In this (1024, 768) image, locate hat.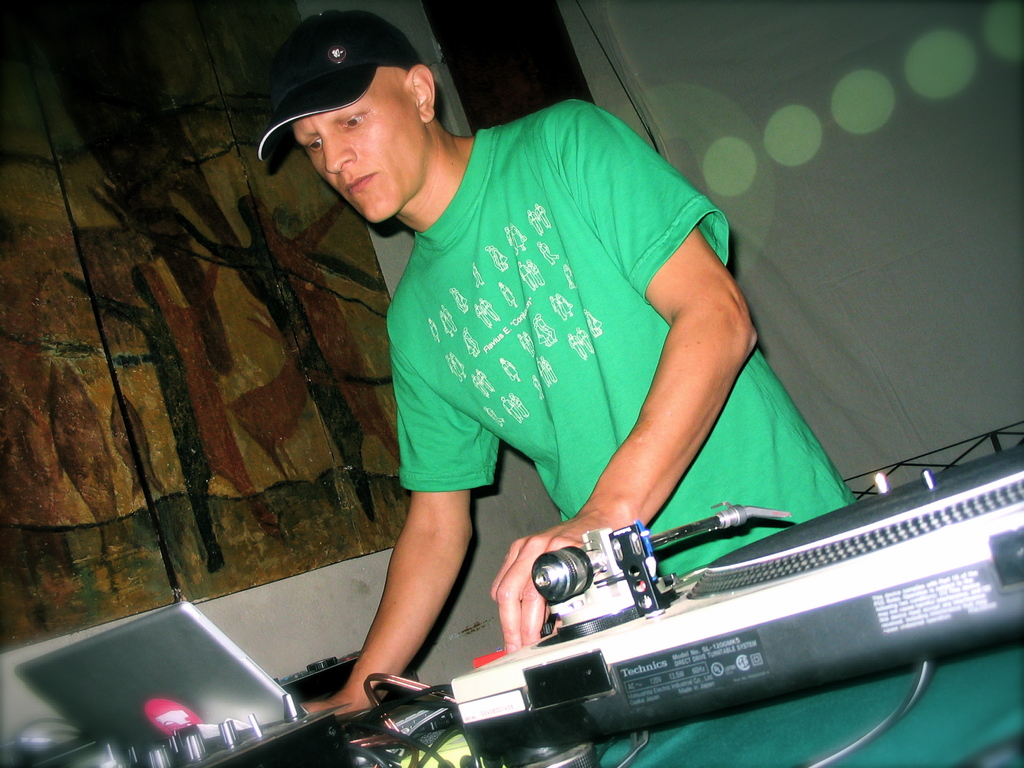
Bounding box: x1=255, y1=12, x2=417, y2=175.
